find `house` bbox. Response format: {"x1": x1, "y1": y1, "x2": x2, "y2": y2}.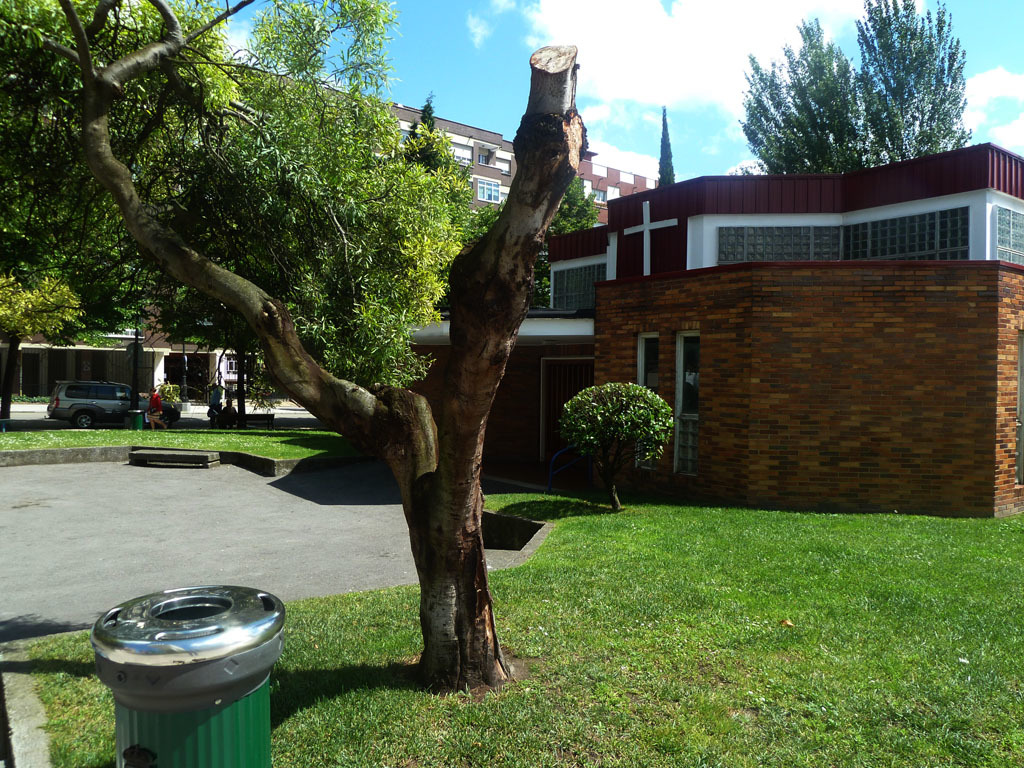
{"x1": 1, "y1": 338, "x2": 210, "y2": 397}.
